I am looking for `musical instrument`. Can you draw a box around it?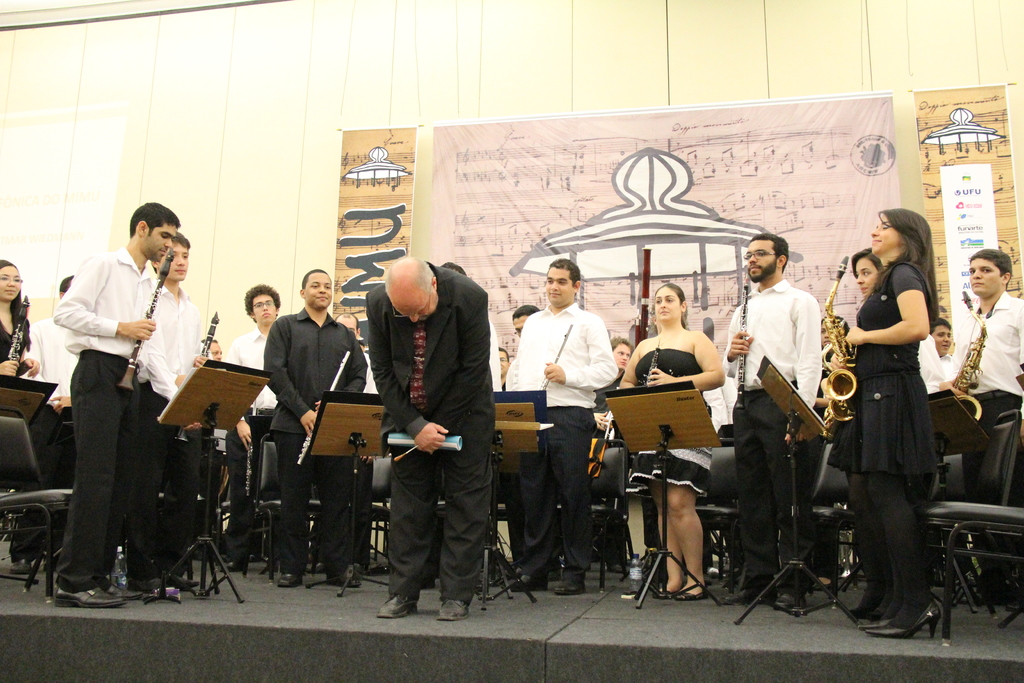
Sure, the bounding box is 735 273 756 414.
